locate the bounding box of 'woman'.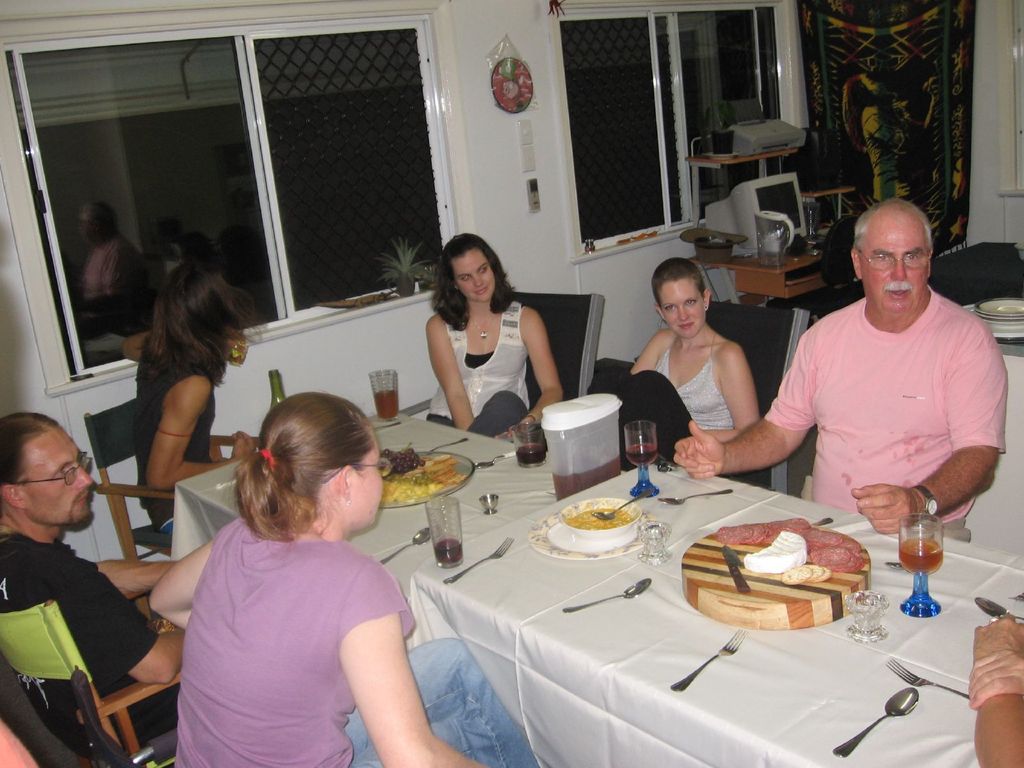
Bounding box: bbox=(408, 224, 561, 444).
